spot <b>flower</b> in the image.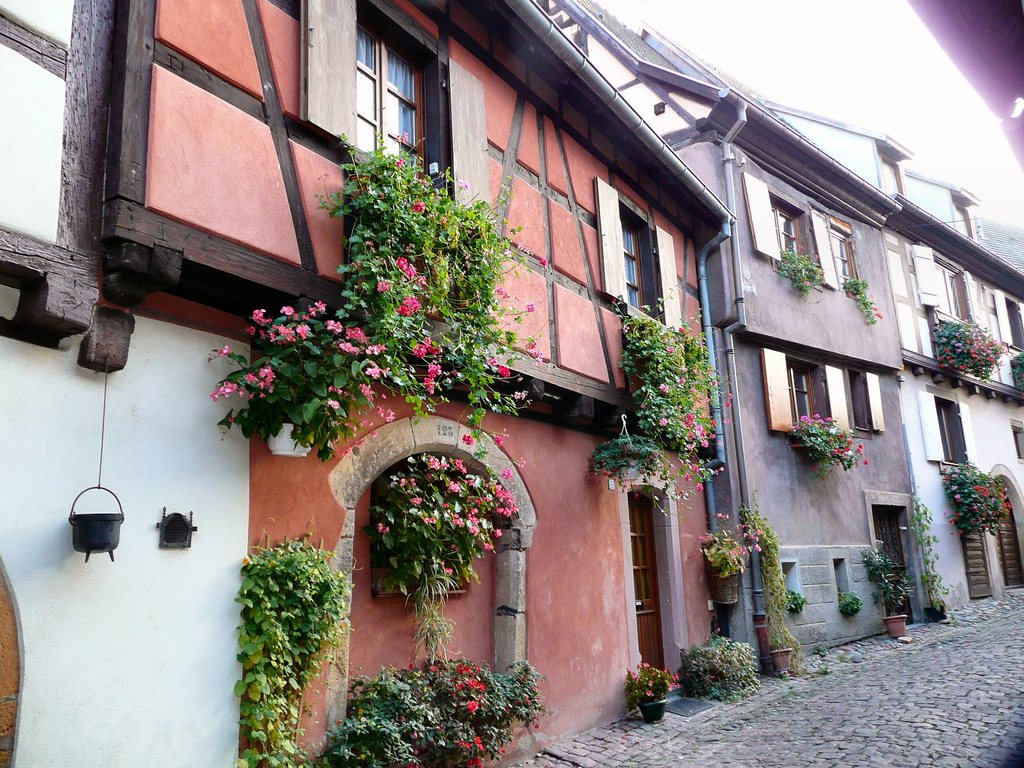
<b>flower</b> found at box(690, 463, 702, 472).
